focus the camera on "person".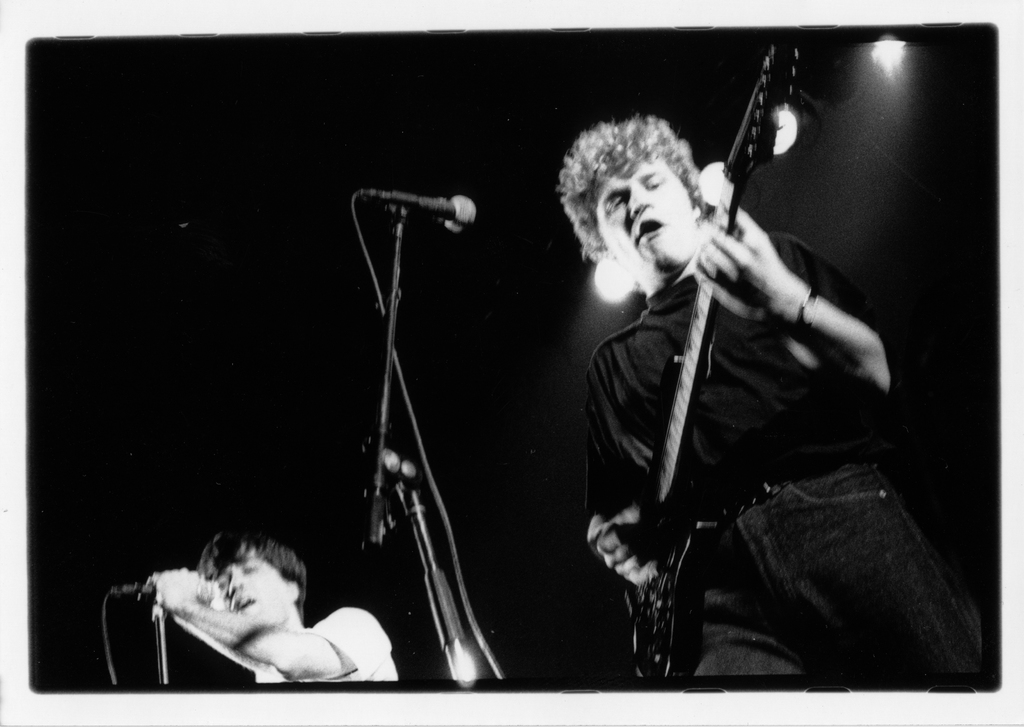
Focus region: [left=140, top=523, right=401, bottom=678].
